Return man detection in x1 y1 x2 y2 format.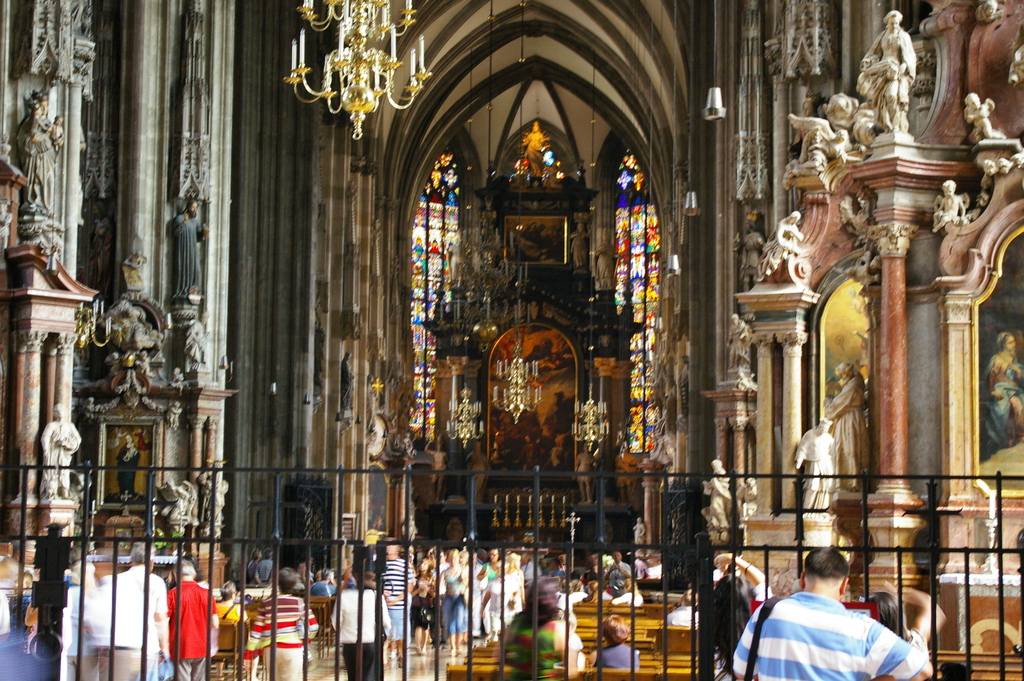
730 542 934 680.
